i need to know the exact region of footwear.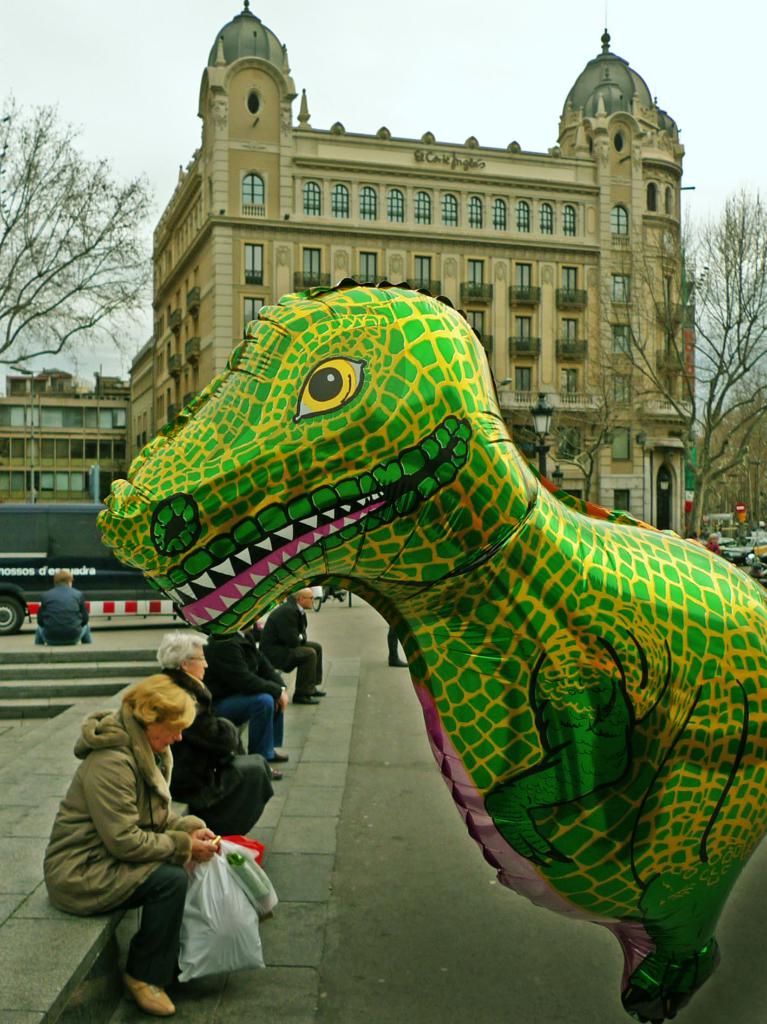
Region: l=273, t=749, r=288, b=765.
